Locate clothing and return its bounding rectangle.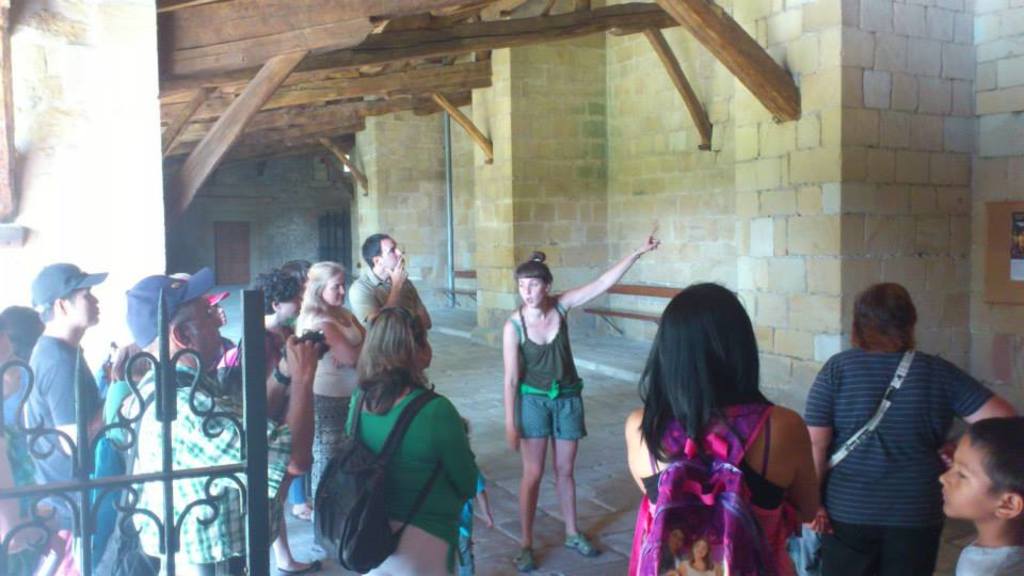
bbox=[944, 538, 1023, 575].
